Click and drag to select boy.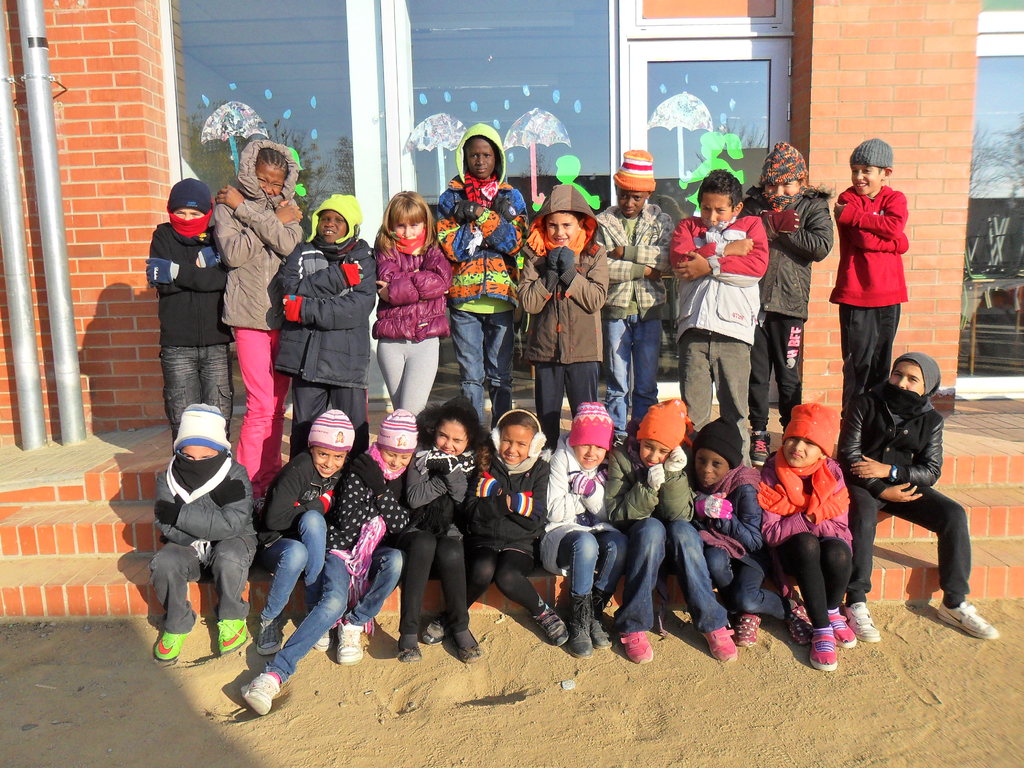
Selection: (285, 195, 381, 463).
